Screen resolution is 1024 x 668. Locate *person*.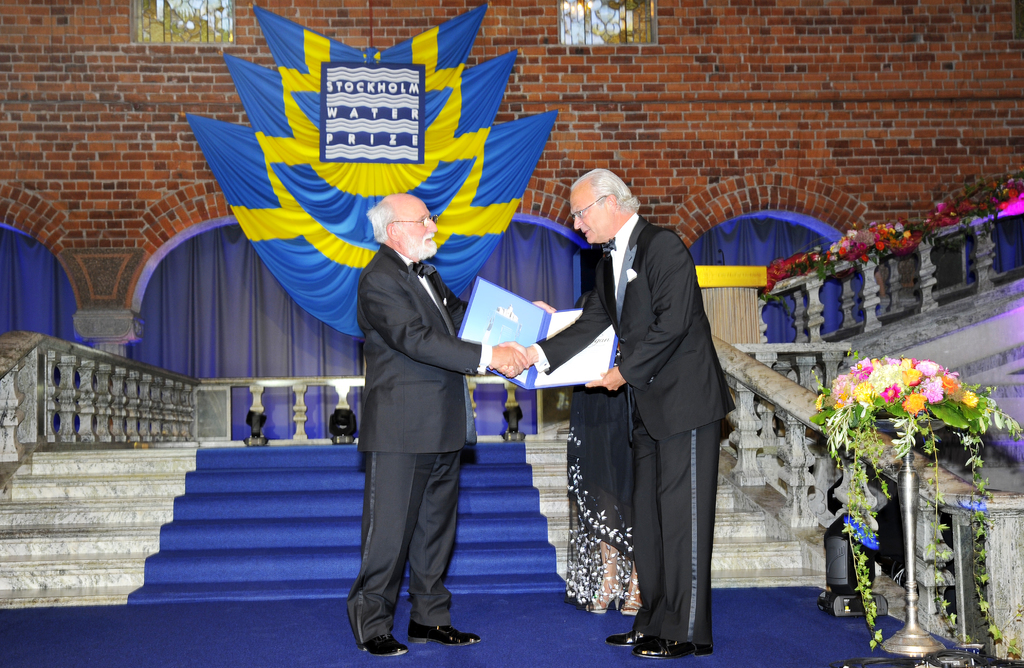
crop(343, 186, 524, 653).
